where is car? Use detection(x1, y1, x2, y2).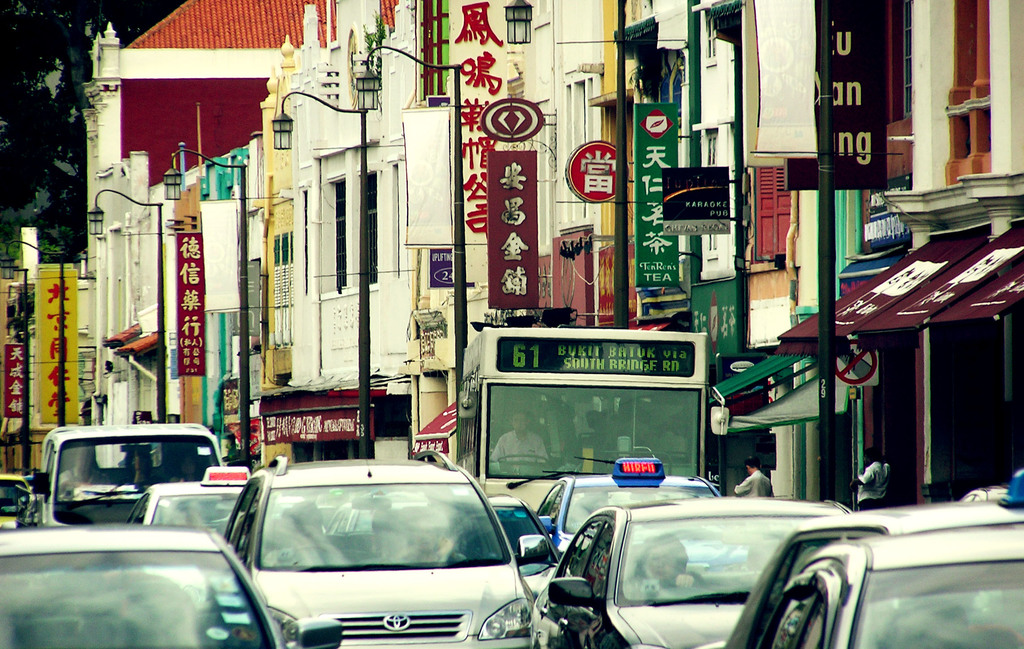
detection(714, 466, 1023, 648).
